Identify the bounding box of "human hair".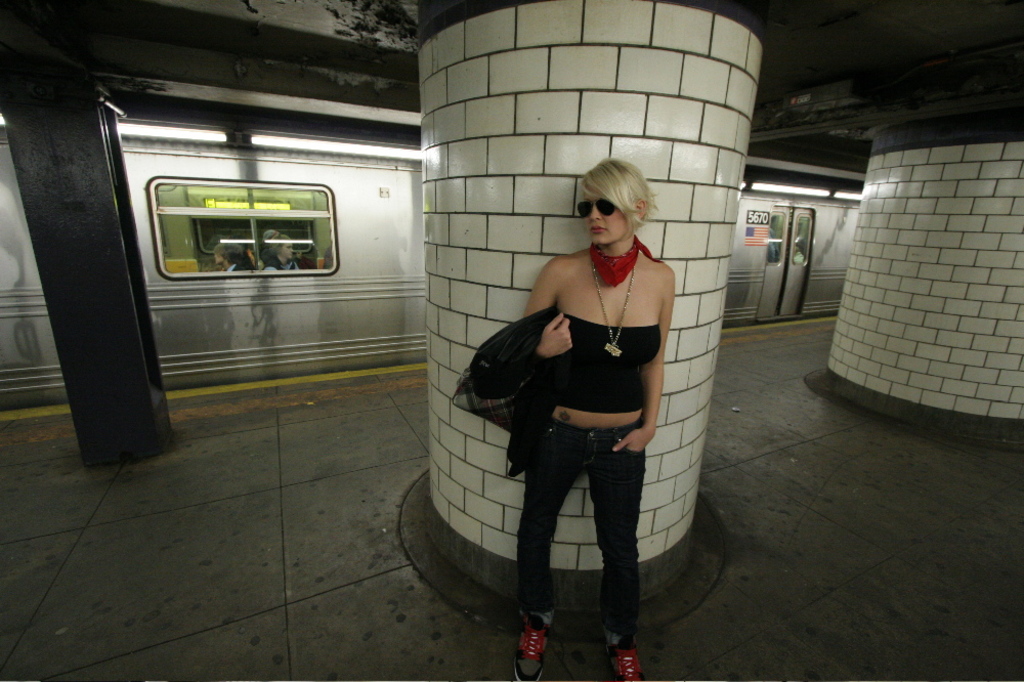
Rect(584, 158, 657, 236).
